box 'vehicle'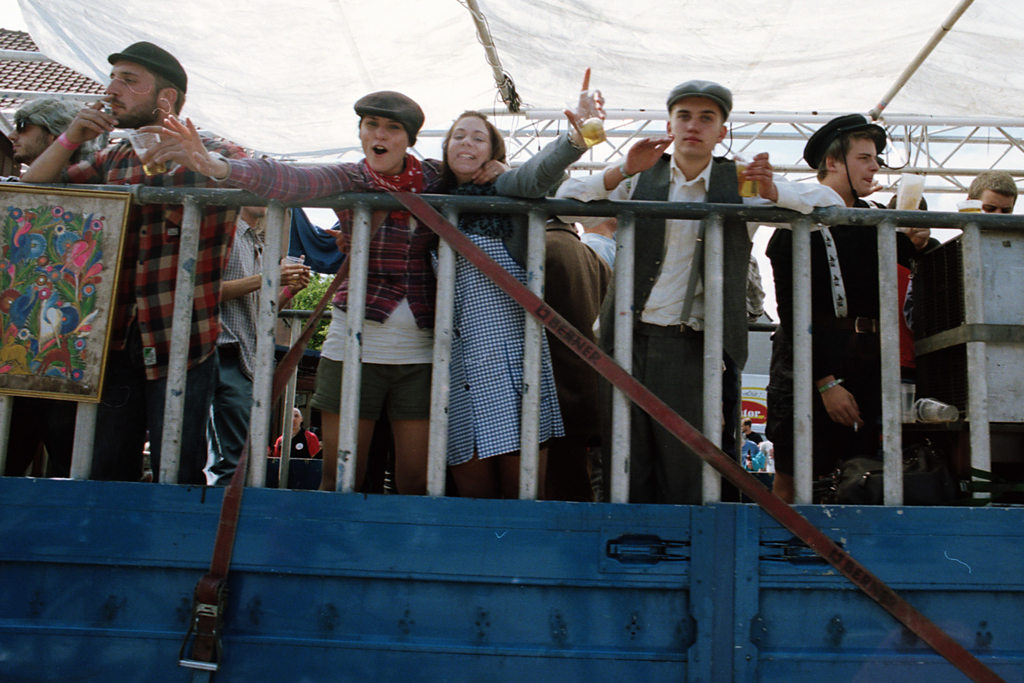
{"left": 0, "top": 0, "right": 1023, "bottom": 682}
